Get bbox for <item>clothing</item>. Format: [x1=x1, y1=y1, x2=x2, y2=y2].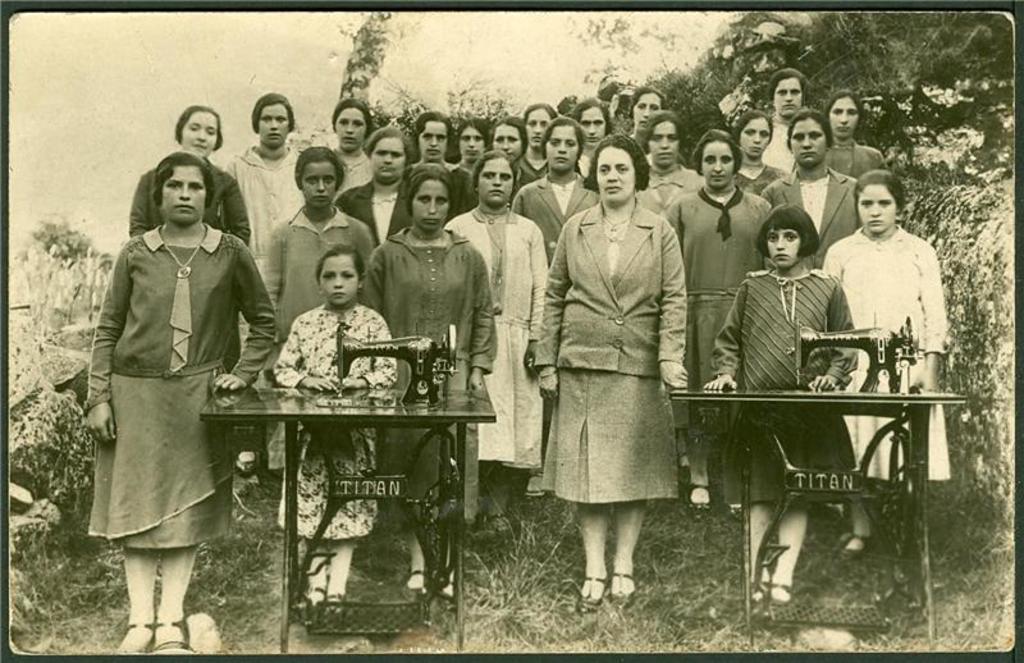
[x1=265, y1=204, x2=376, y2=466].
